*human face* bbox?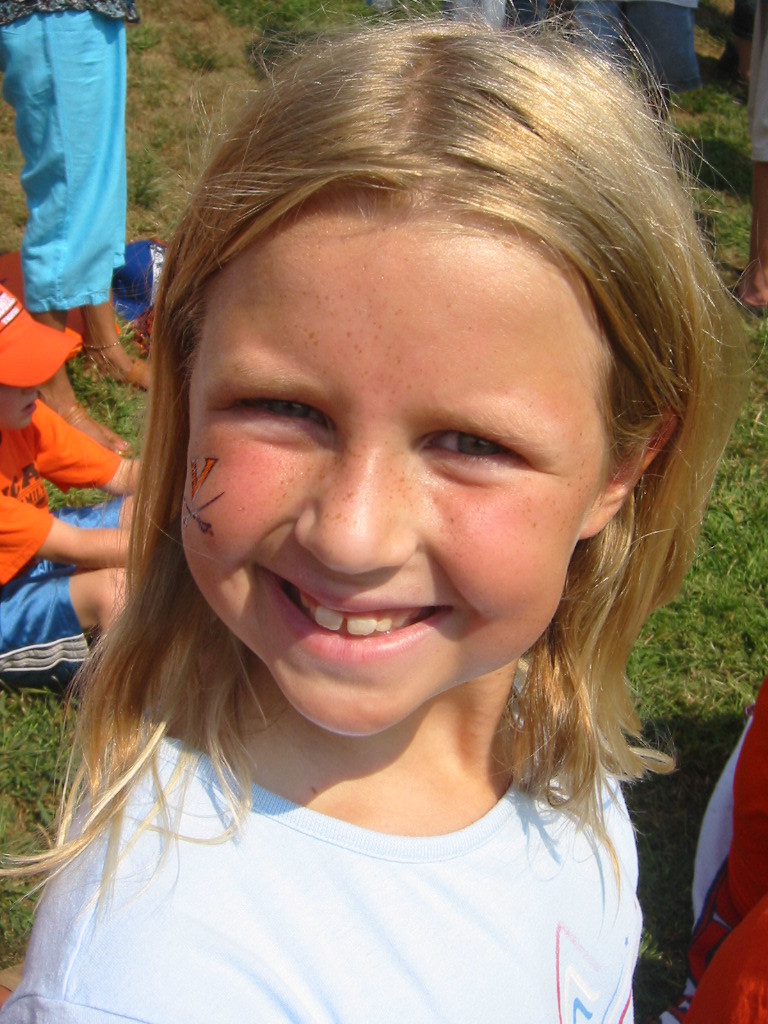
0/378/39/433
